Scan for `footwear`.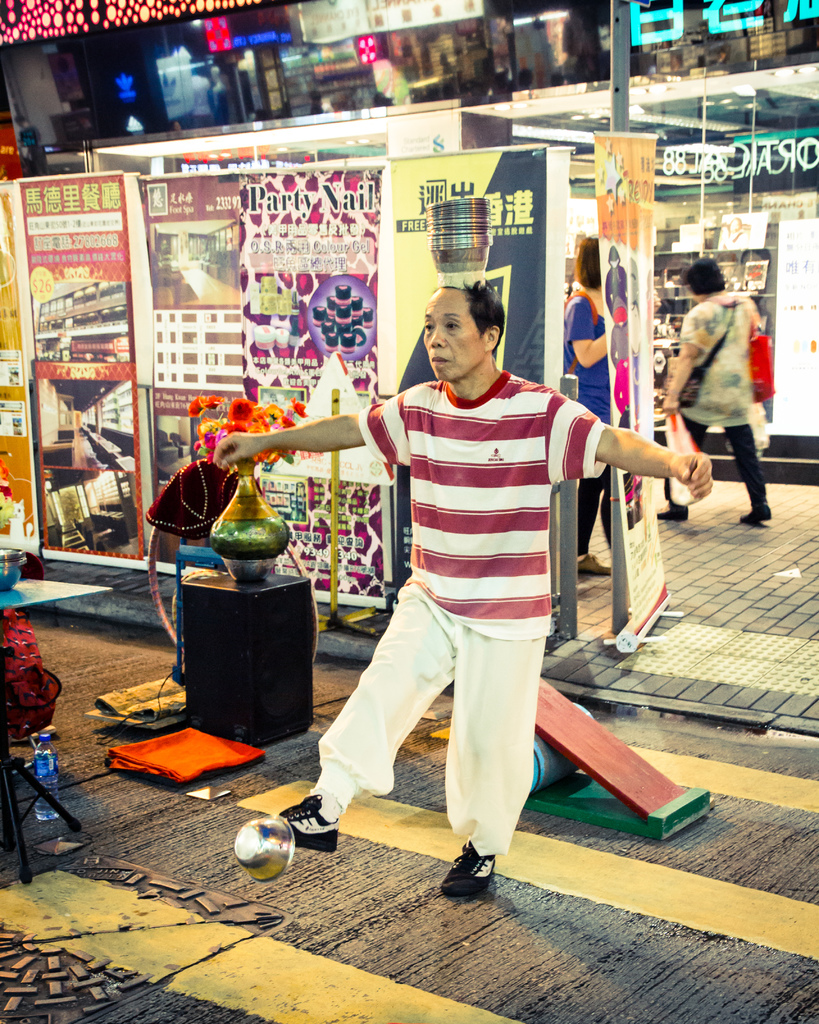
Scan result: x1=440 y1=844 x2=517 y2=908.
